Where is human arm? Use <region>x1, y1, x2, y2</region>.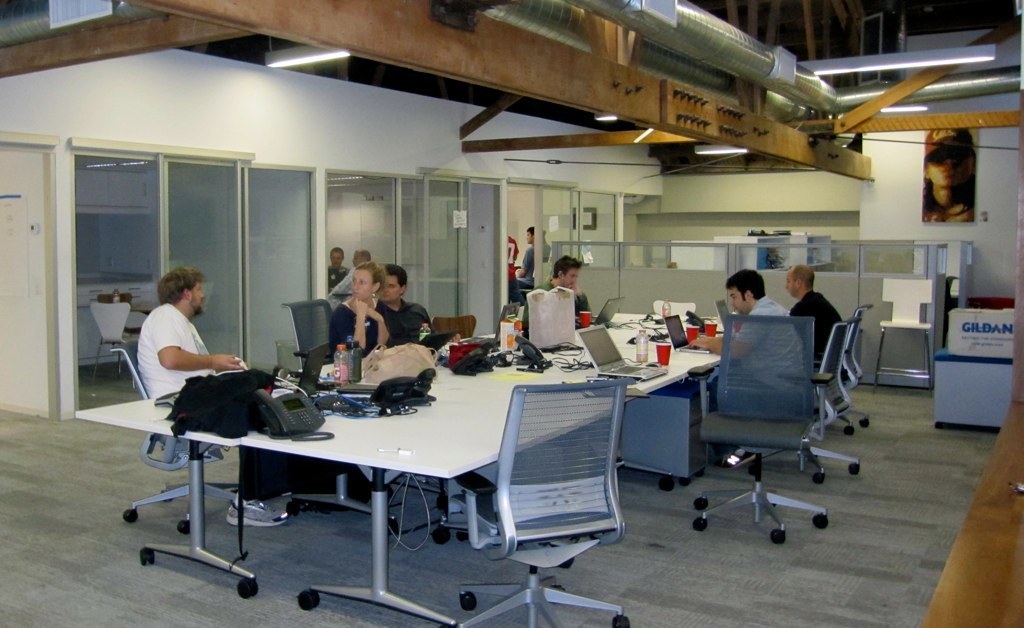
<region>150, 302, 242, 375</region>.
